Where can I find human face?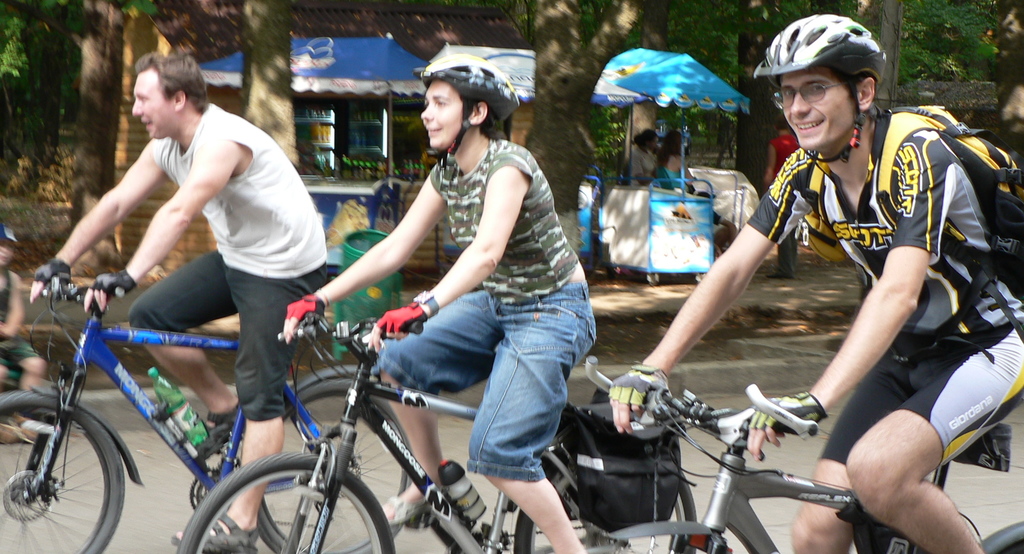
You can find it at box(781, 64, 860, 150).
